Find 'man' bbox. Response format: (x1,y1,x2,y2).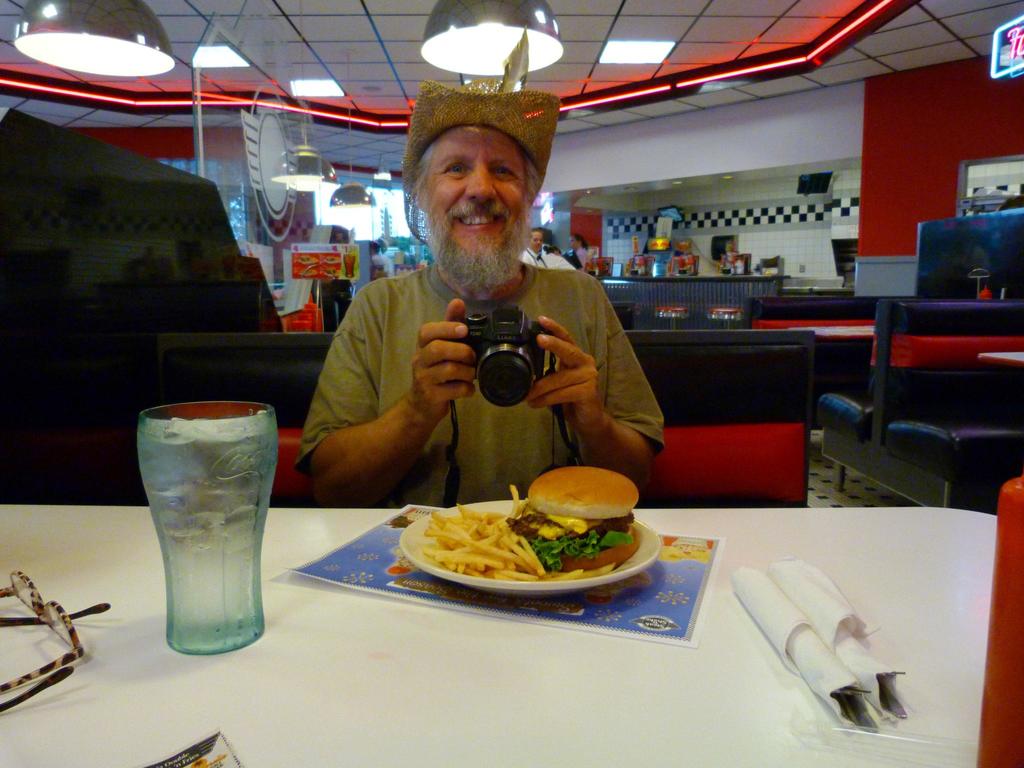
(289,77,669,507).
